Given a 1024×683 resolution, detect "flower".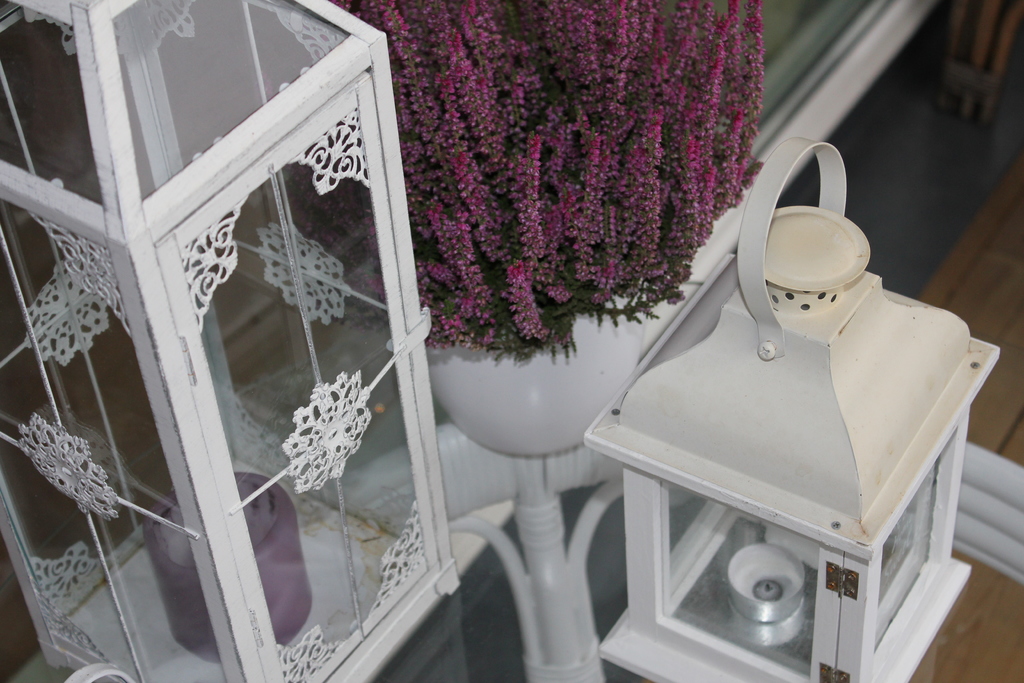
box(19, 258, 109, 368).
